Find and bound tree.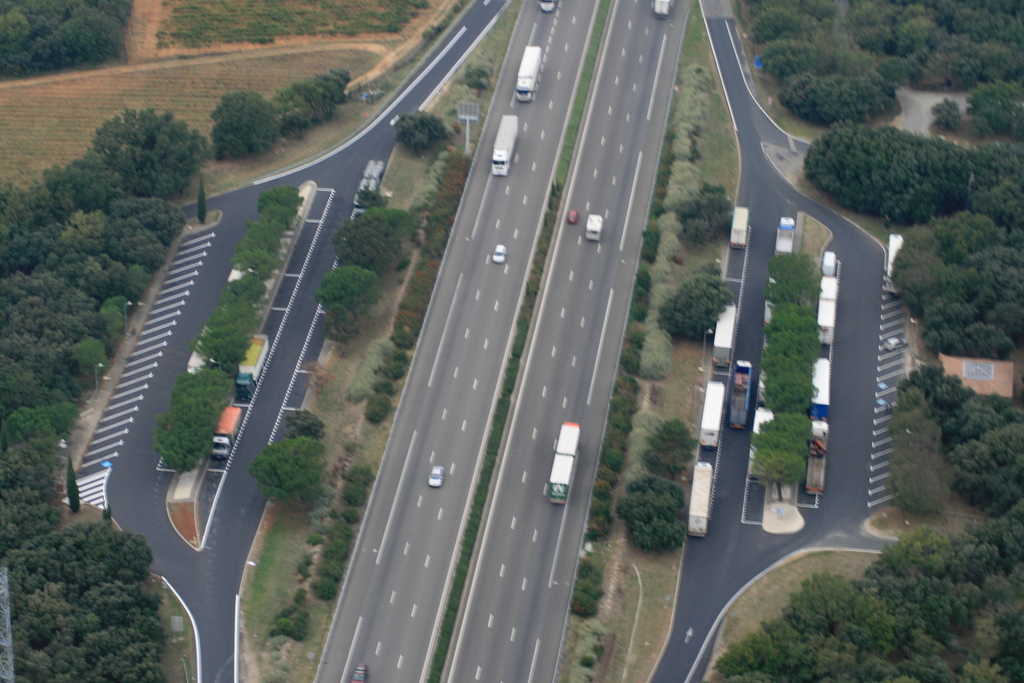
Bound: bbox=[0, 0, 129, 76].
